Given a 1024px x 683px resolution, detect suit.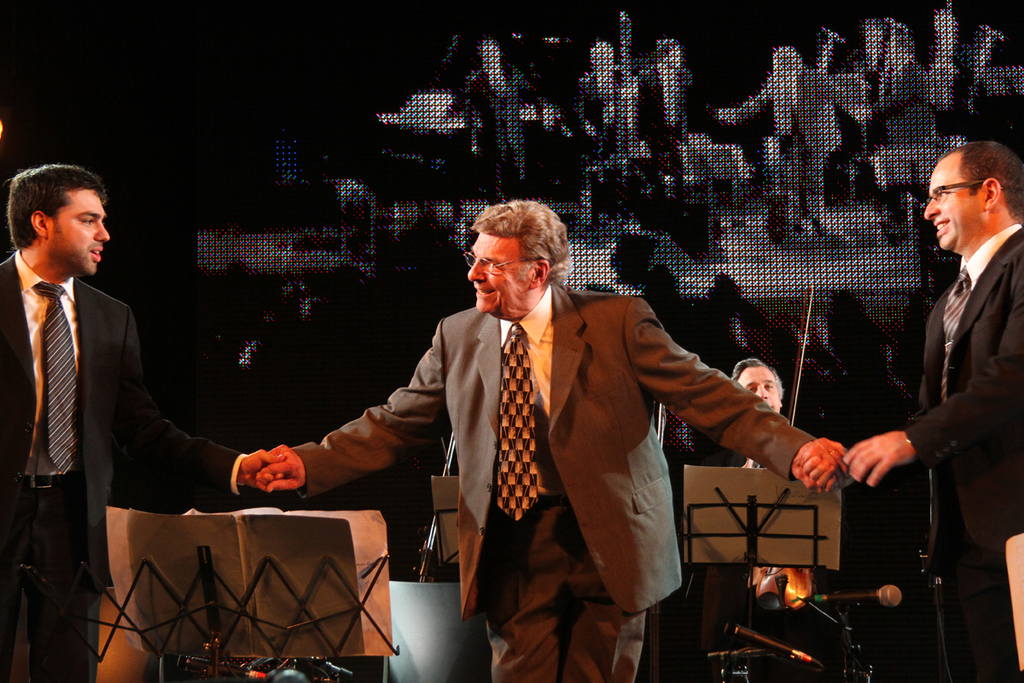
BBox(905, 223, 1023, 682).
